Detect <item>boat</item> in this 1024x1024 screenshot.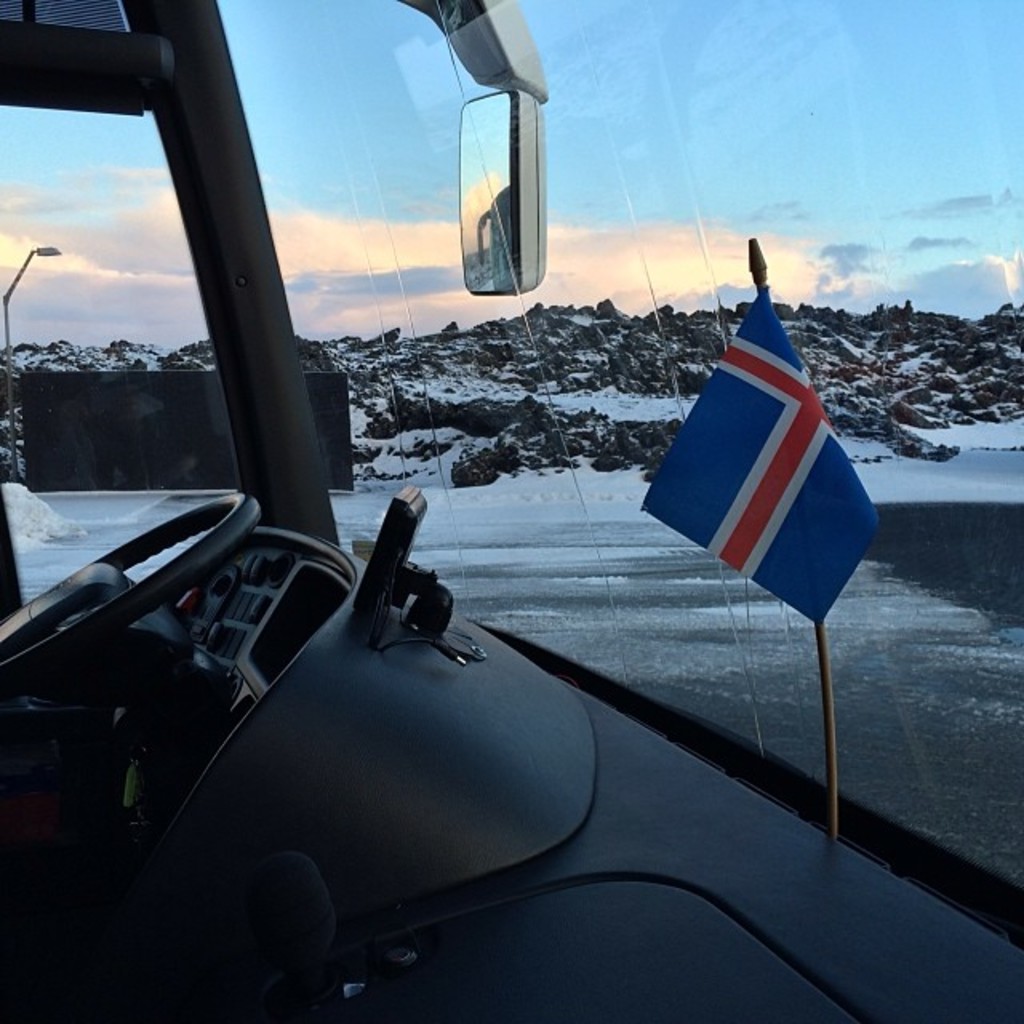
Detection: locate(0, 0, 1022, 1022).
